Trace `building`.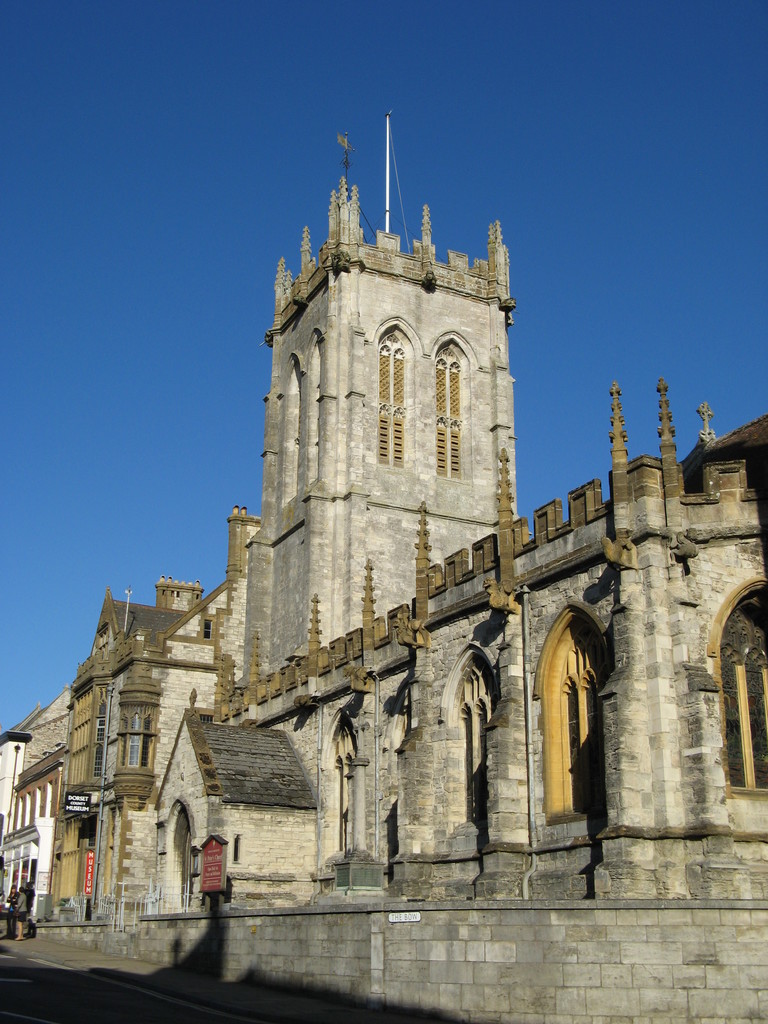
Traced to x1=0 y1=169 x2=767 y2=1023.
